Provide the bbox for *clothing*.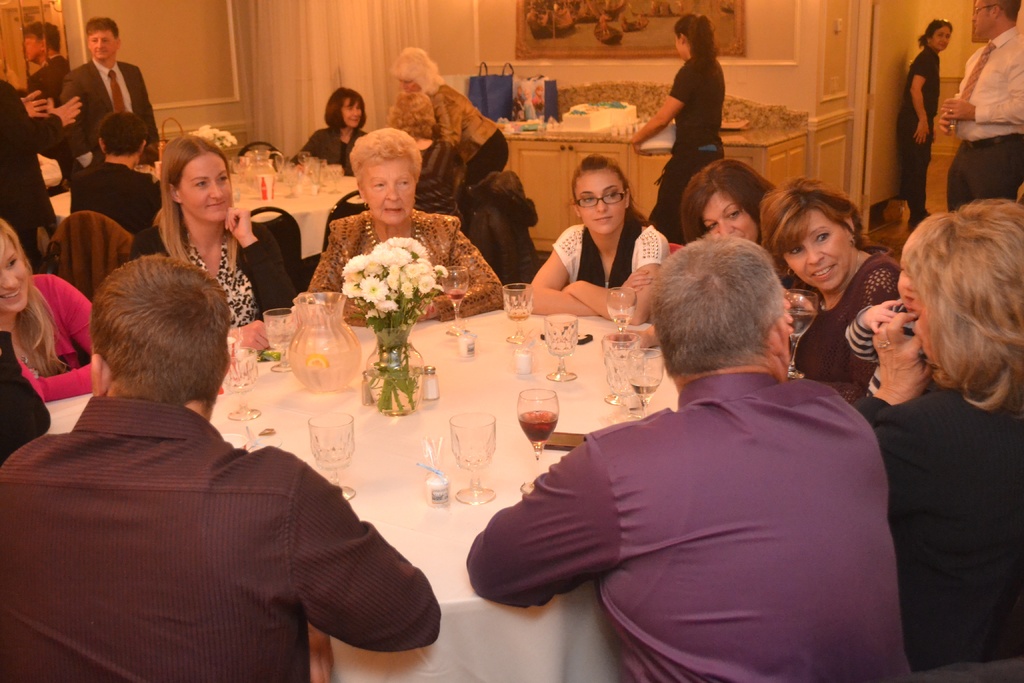
<box>304,206,510,320</box>.
